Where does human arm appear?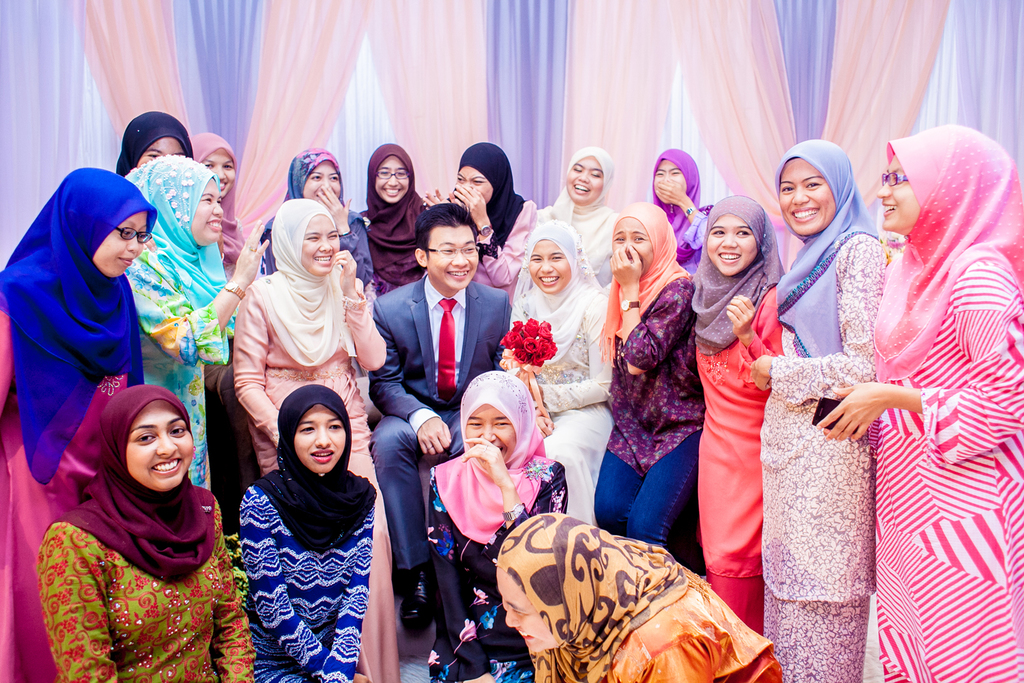
Appears at locate(134, 222, 268, 365).
